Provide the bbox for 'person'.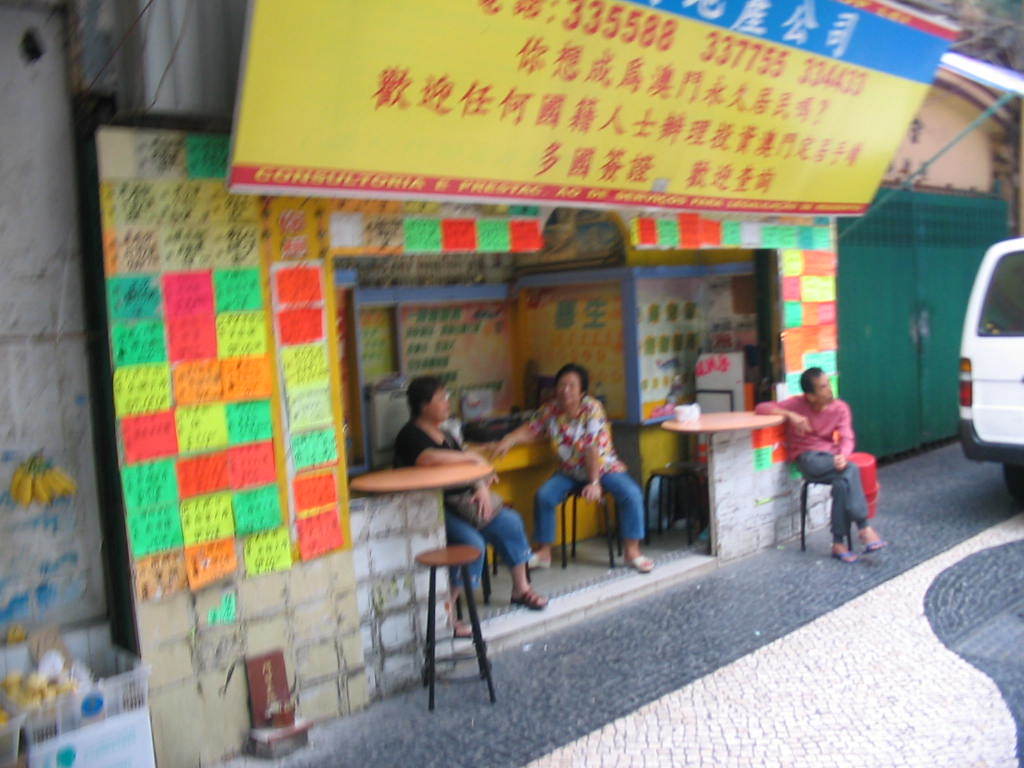
<region>483, 356, 654, 577</region>.
